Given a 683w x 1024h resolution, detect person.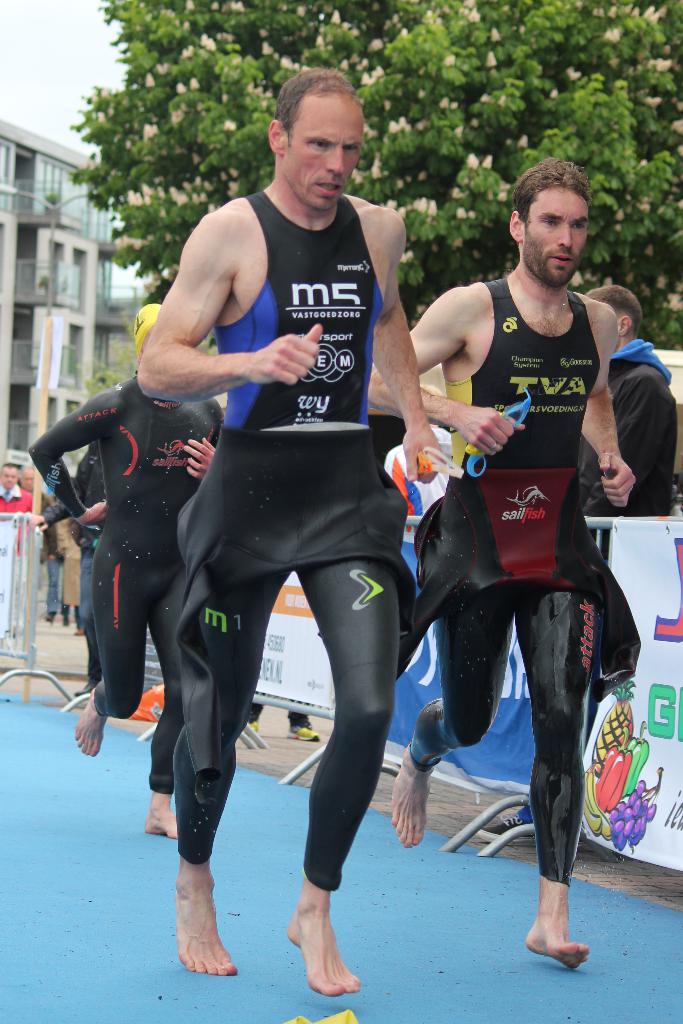
left=591, top=281, right=675, bottom=522.
